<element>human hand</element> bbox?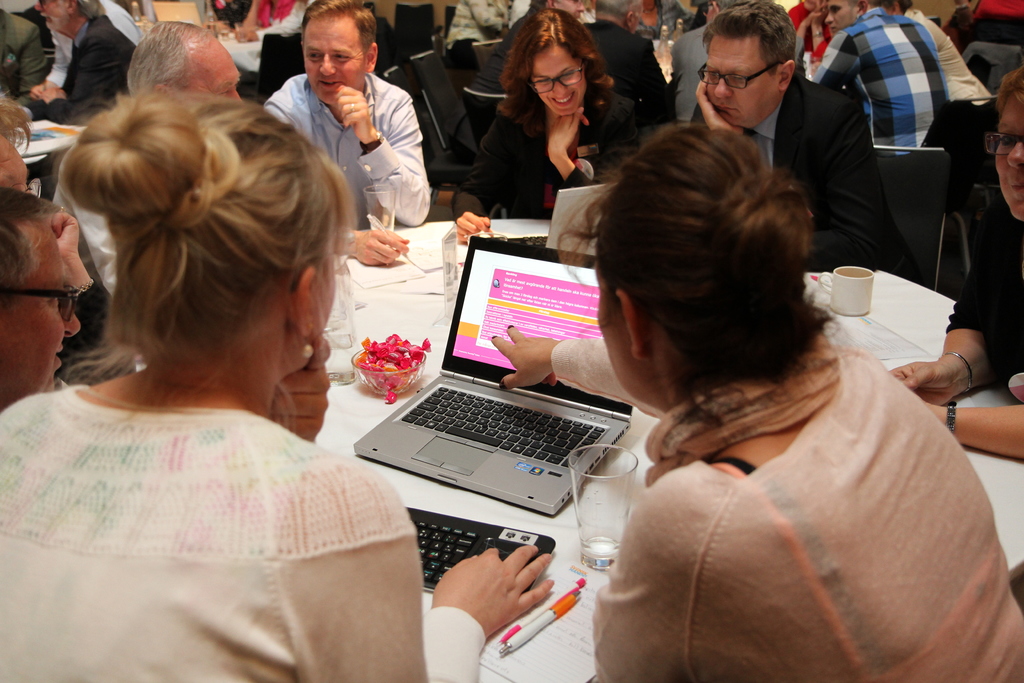
x1=489, y1=322, x2=560, y2=388
